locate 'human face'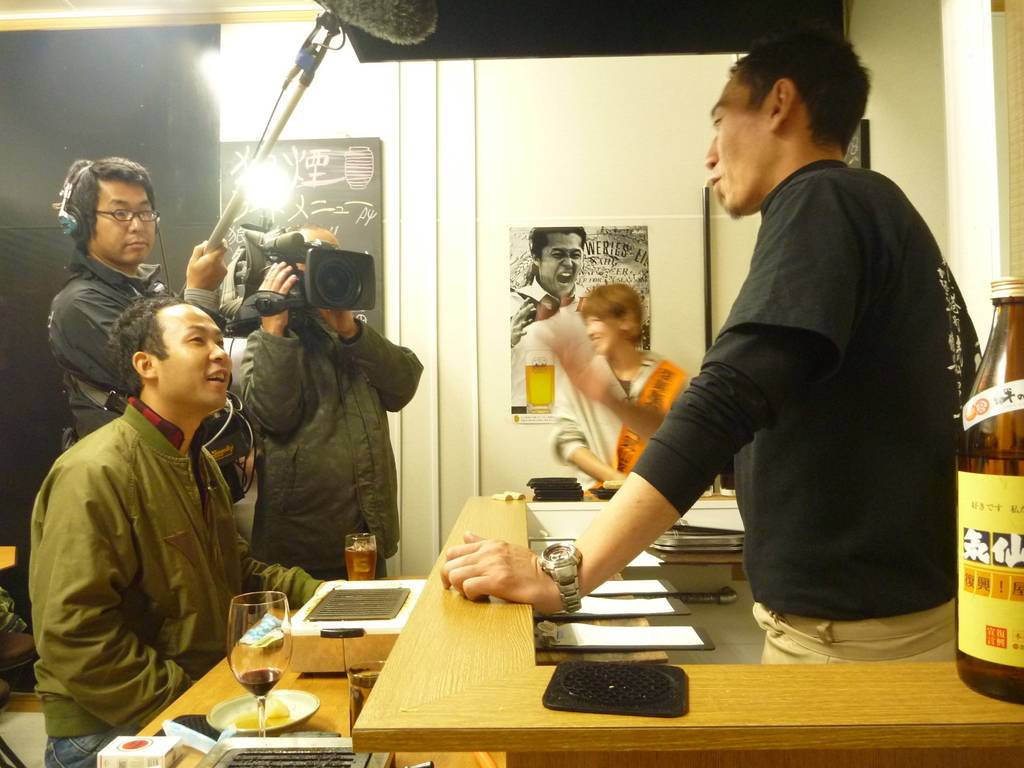
box=[157, 307, 234, 407]
